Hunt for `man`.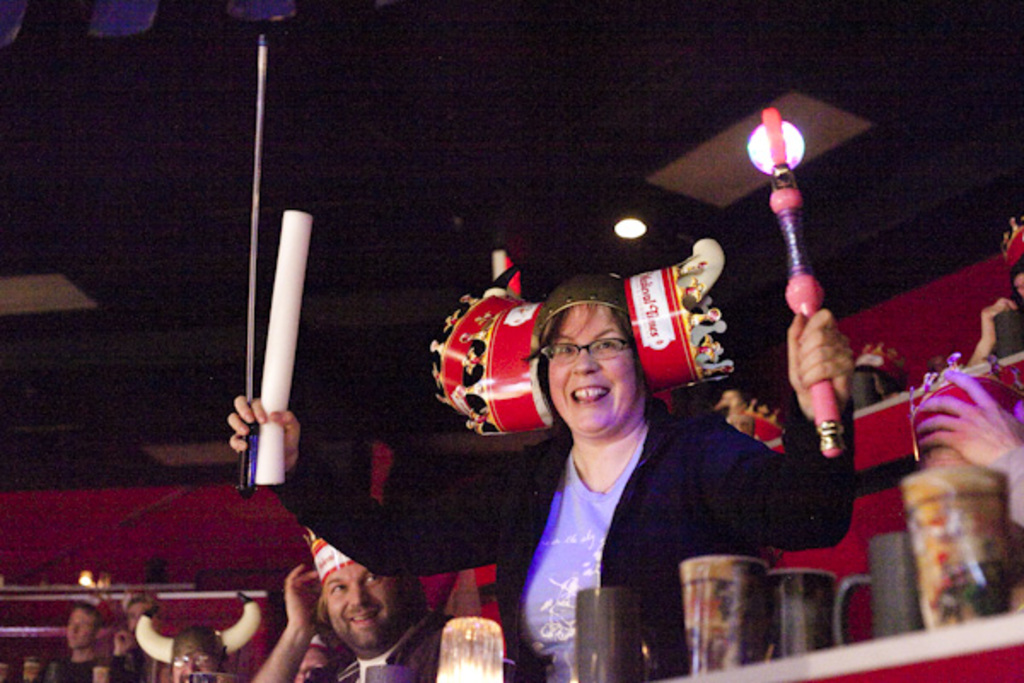
Hunted down at (x1=166, y1=622, x2=236, y2=681).
